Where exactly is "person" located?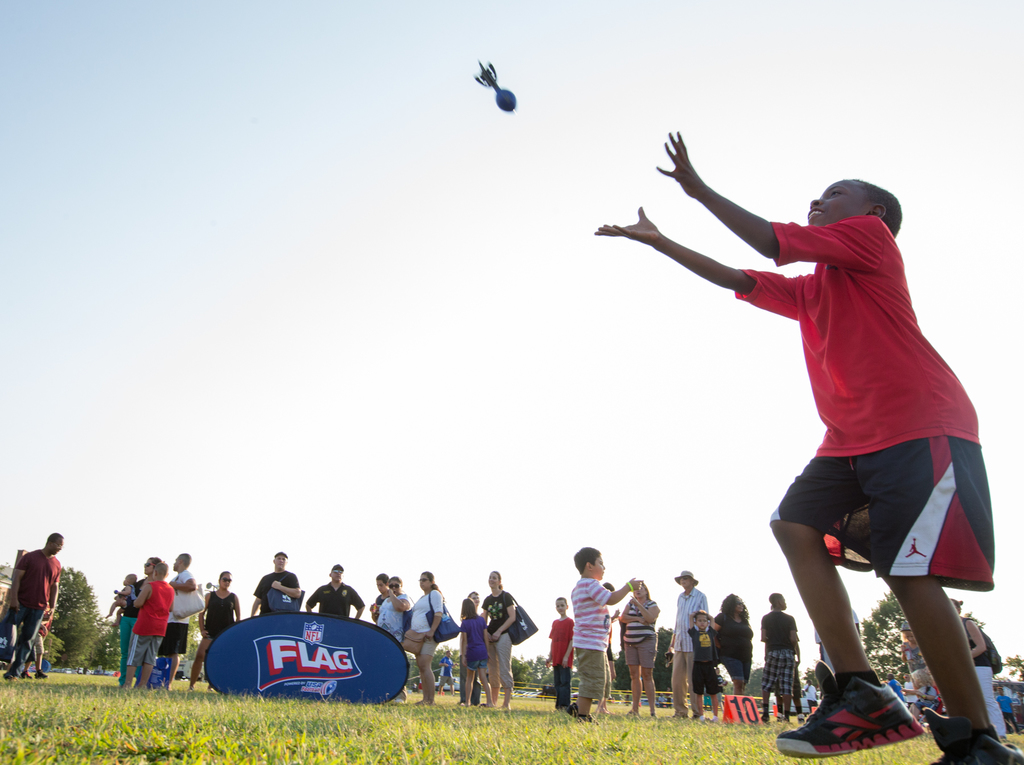
Its bounding box is 687:609:723:726.
